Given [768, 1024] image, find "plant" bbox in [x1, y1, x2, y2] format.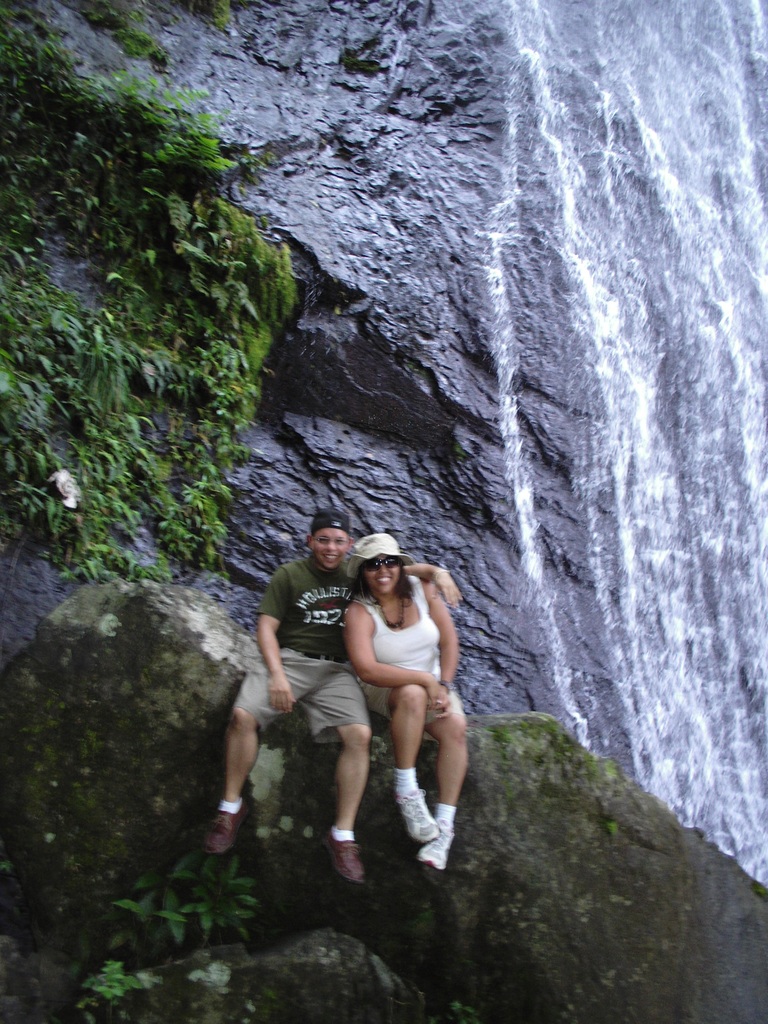
[79, 957, 140, 1011].
